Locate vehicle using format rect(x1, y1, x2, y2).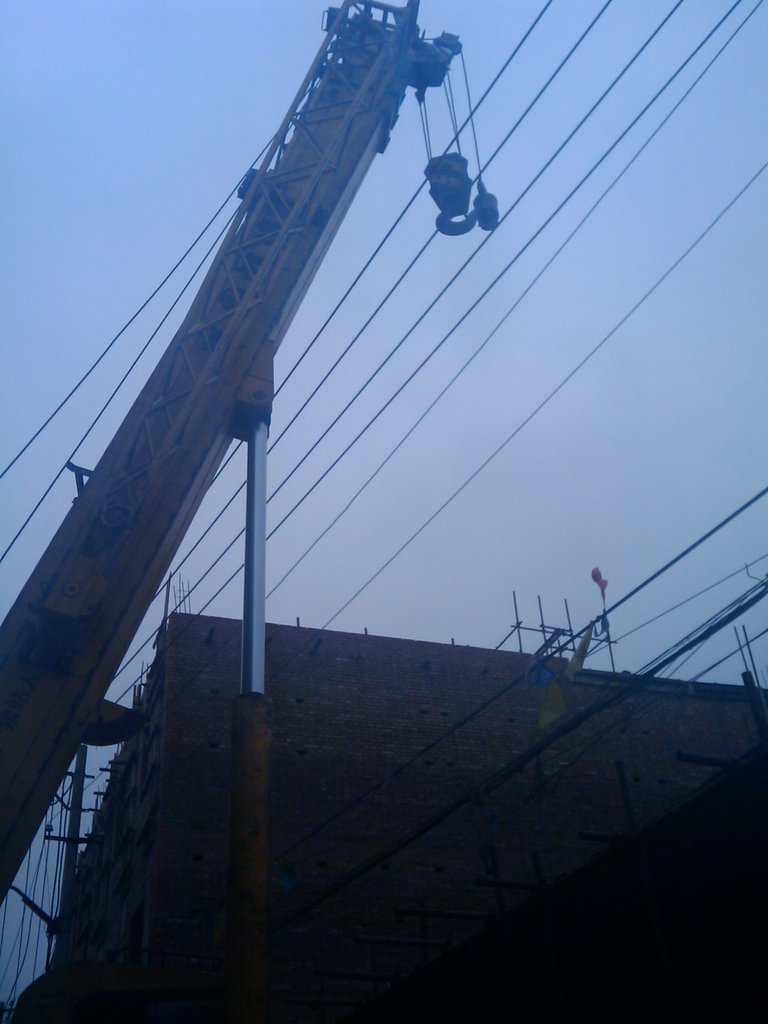
rect(0, 0, 515, 923).
